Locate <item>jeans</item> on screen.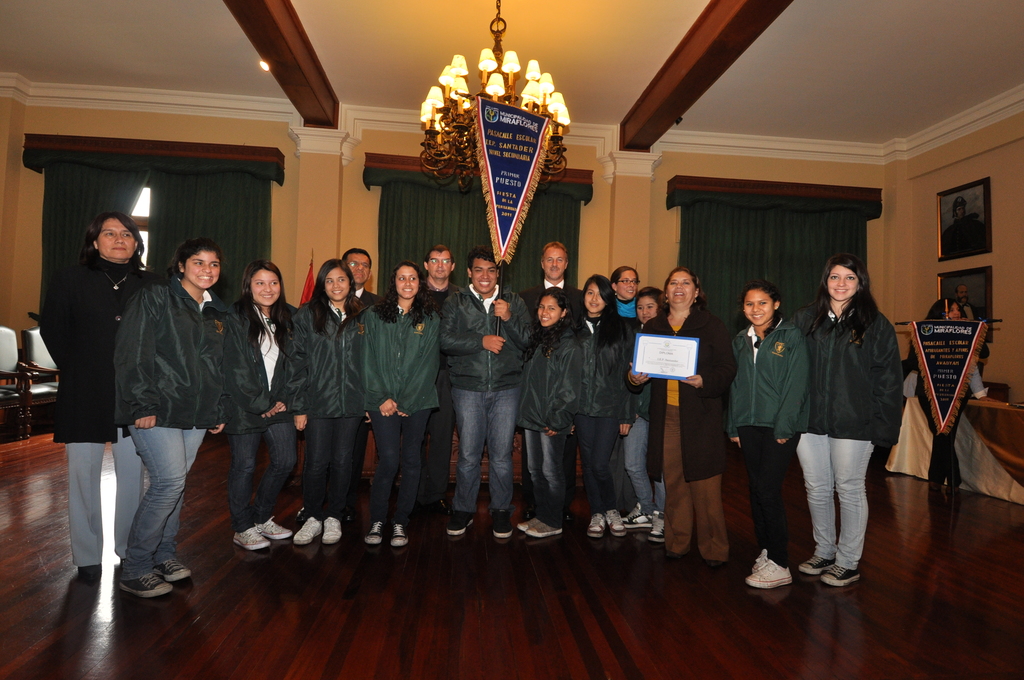
On screen at Rect(372, 411, 428, 522).
